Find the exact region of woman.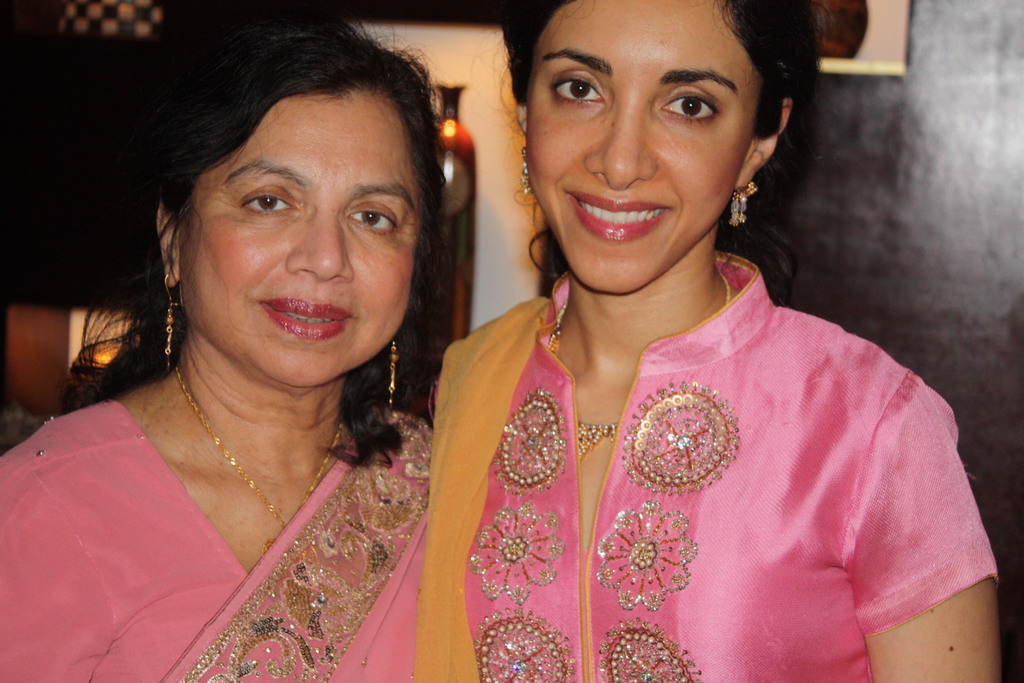
Exact region: (411,0,1002,682).
